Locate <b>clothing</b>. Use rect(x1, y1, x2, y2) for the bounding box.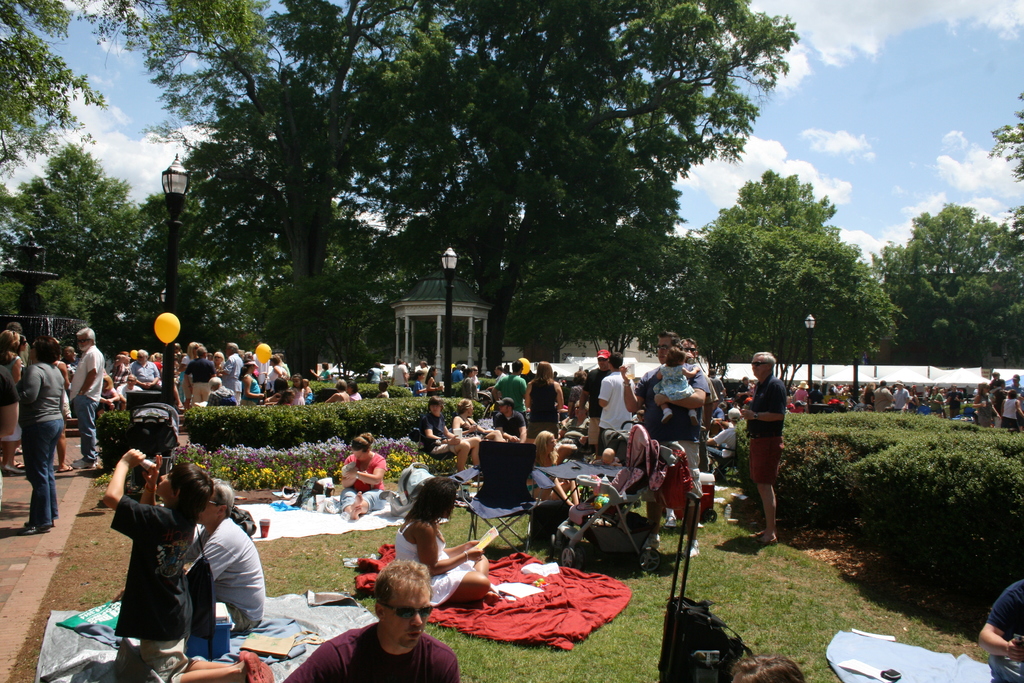
rect(190, 514, 265, 635).
